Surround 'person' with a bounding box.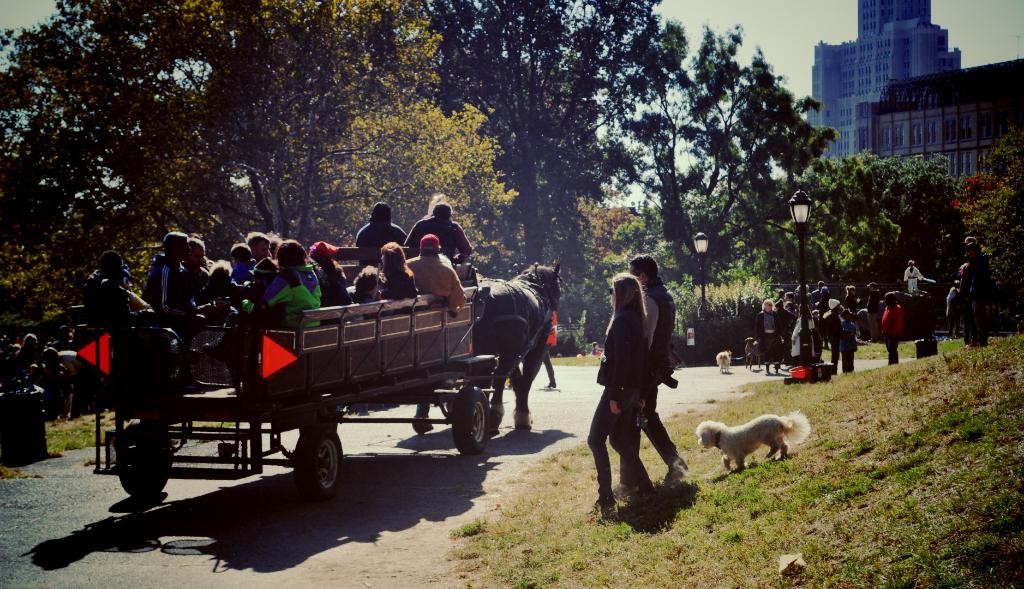
box=[225, 239, 255, 283].
